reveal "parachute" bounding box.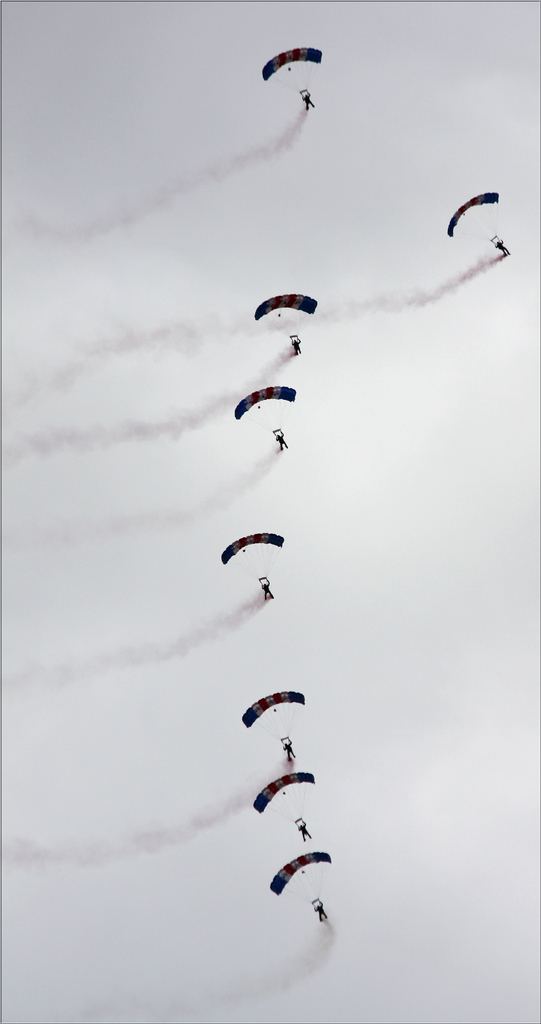
Revealed: Rect(269, 852, 332, 915).
